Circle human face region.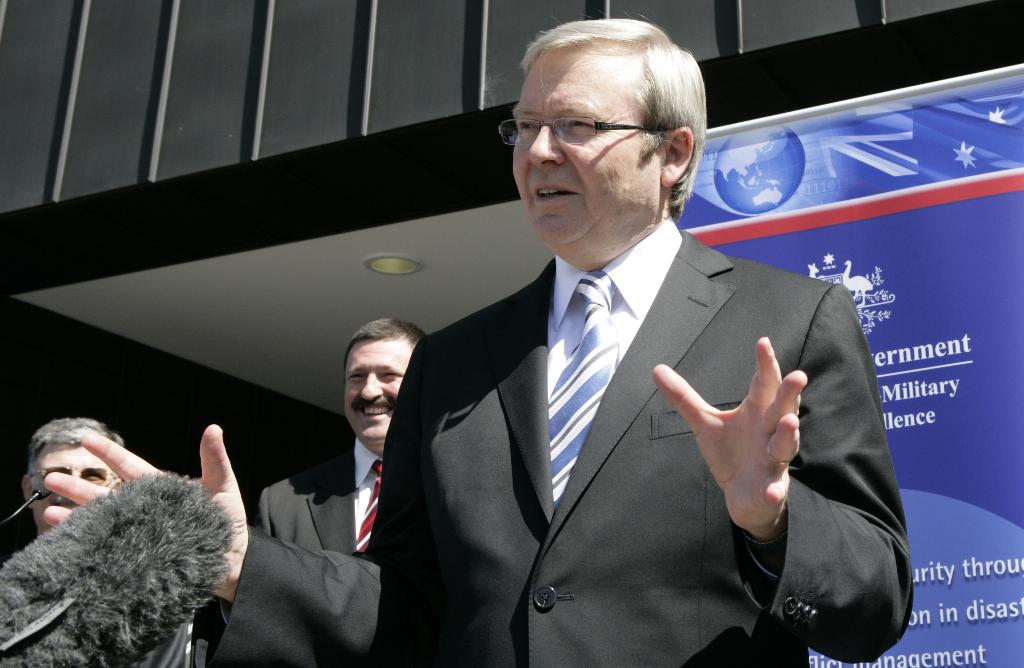
Region: box(43, 445, 114, 527).
